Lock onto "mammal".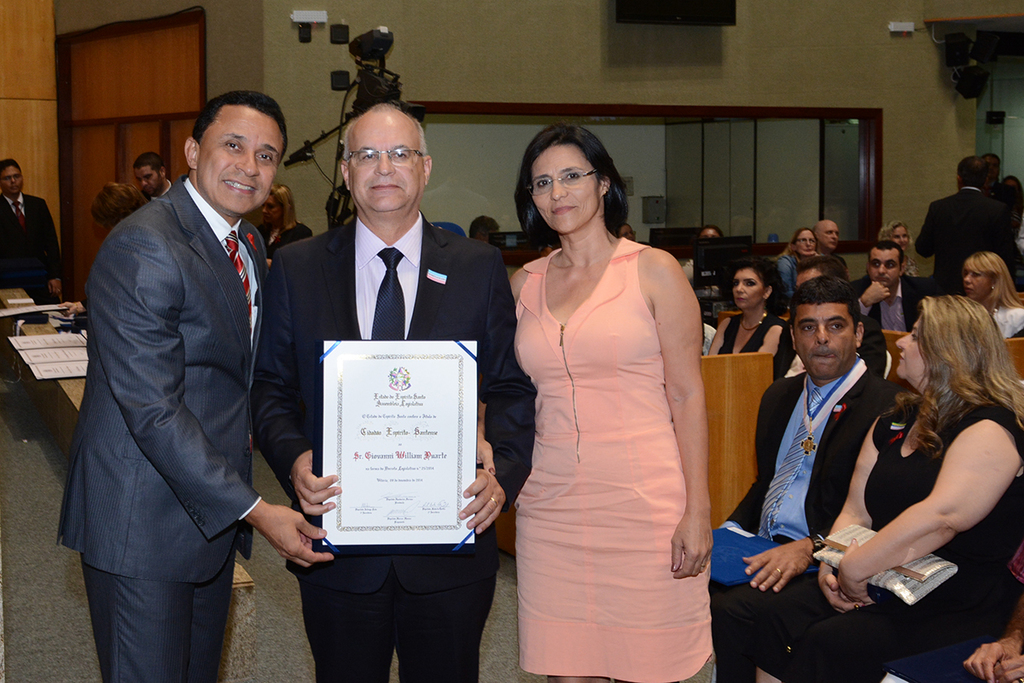
Locked: <bbox>505, 122, 721, 682</bbox>.
